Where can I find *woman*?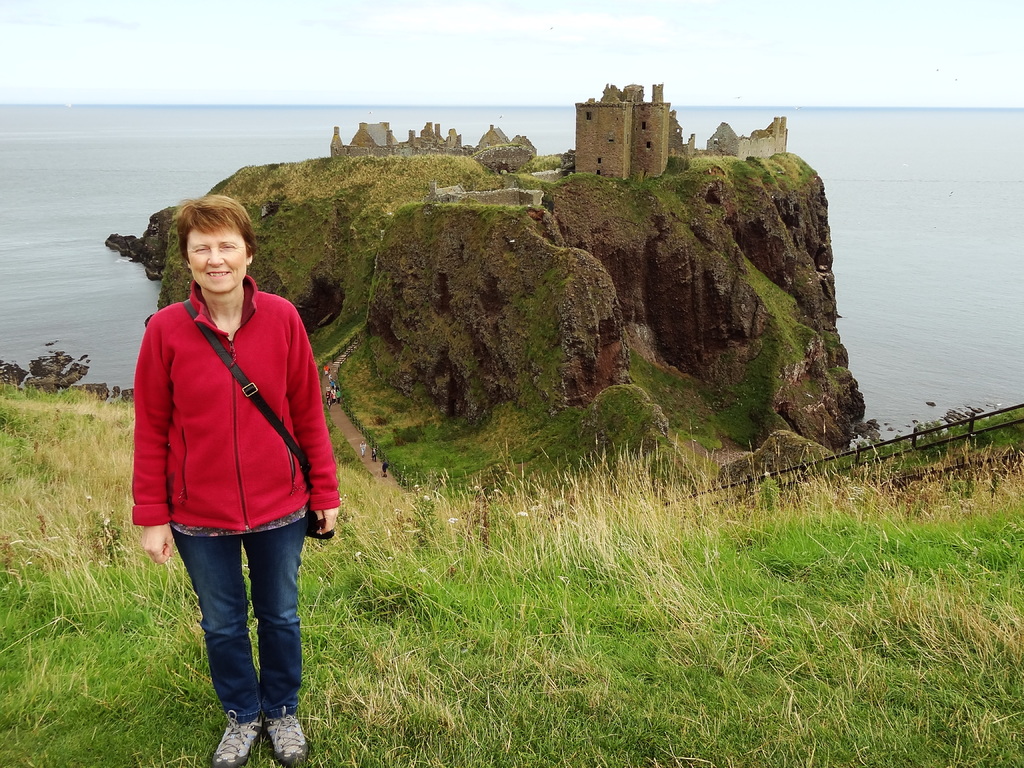
You can find it at l=90, t=193, r=353, b=696.
